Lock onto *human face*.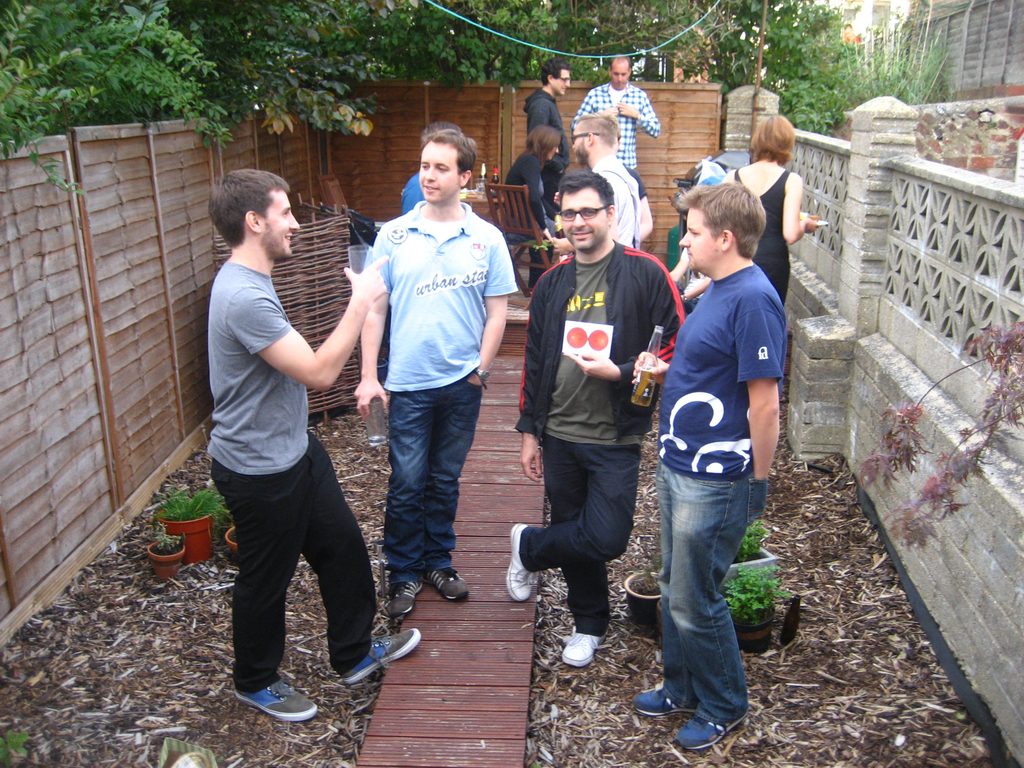
Locked: [x1=260, y1=193, x2=300, y2=253].
